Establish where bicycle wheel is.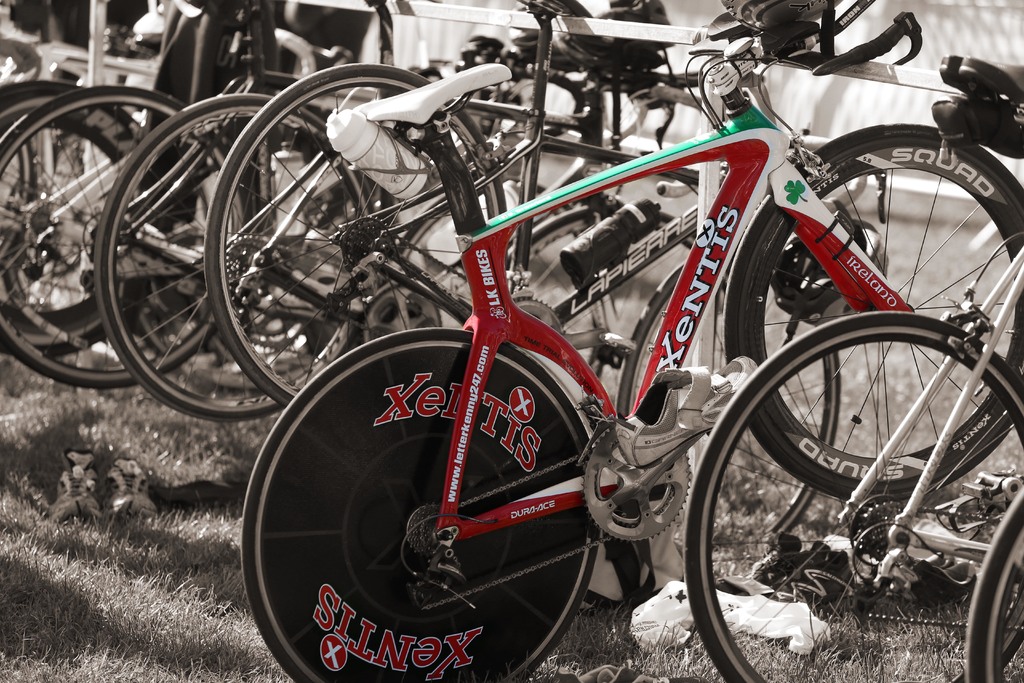
Established at box(90, 91, 381, 419).
